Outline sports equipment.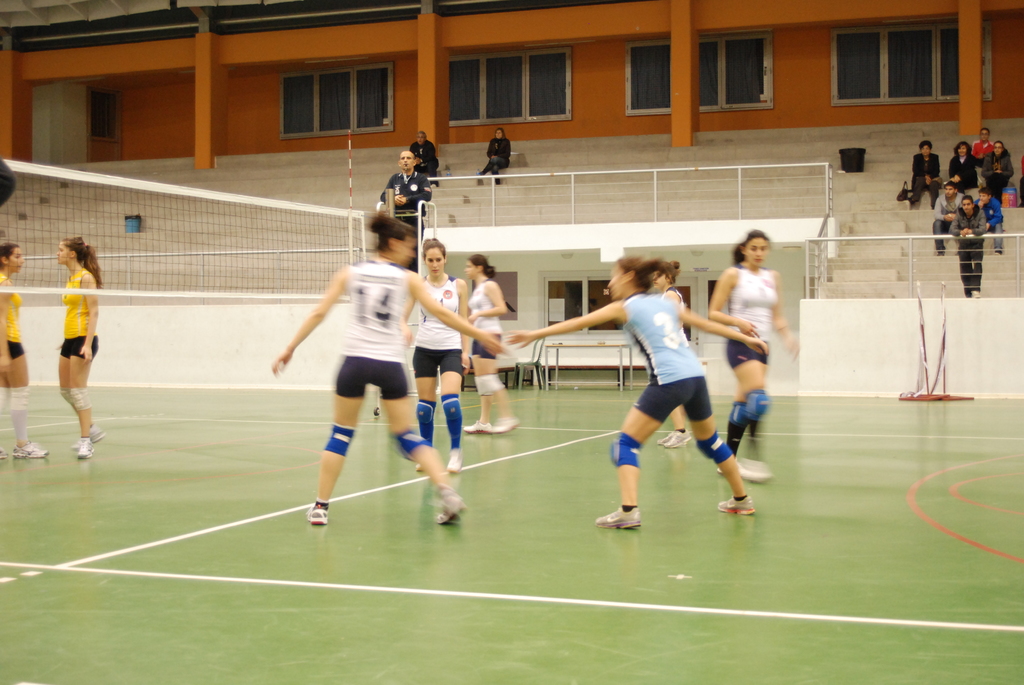
Outline: {"x1": 0, "y1": 154, "x2": 370, "y2": 306}.
